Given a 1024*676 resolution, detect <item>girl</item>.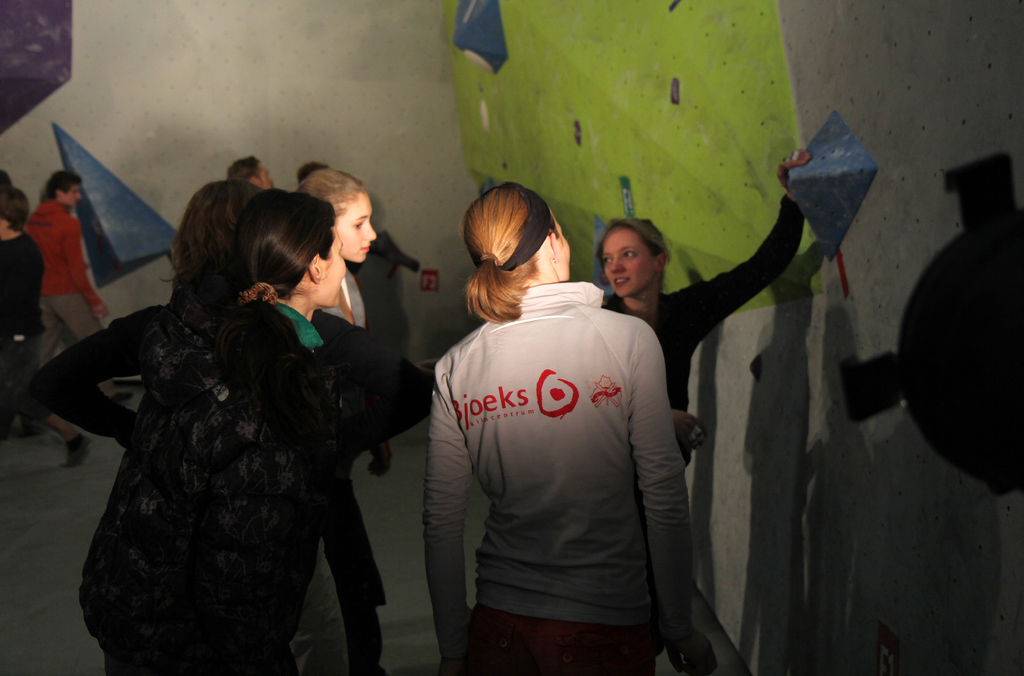
locate(74, 195, 360, 675).
